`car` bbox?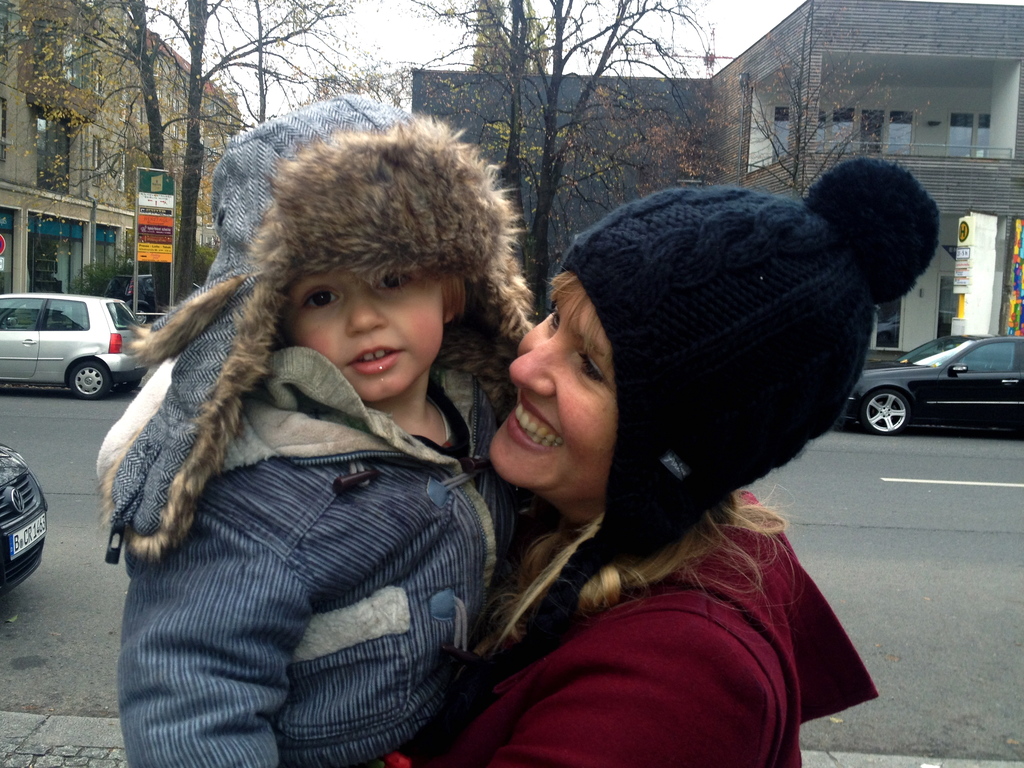
BBox(848, 332, 1023, 430)
